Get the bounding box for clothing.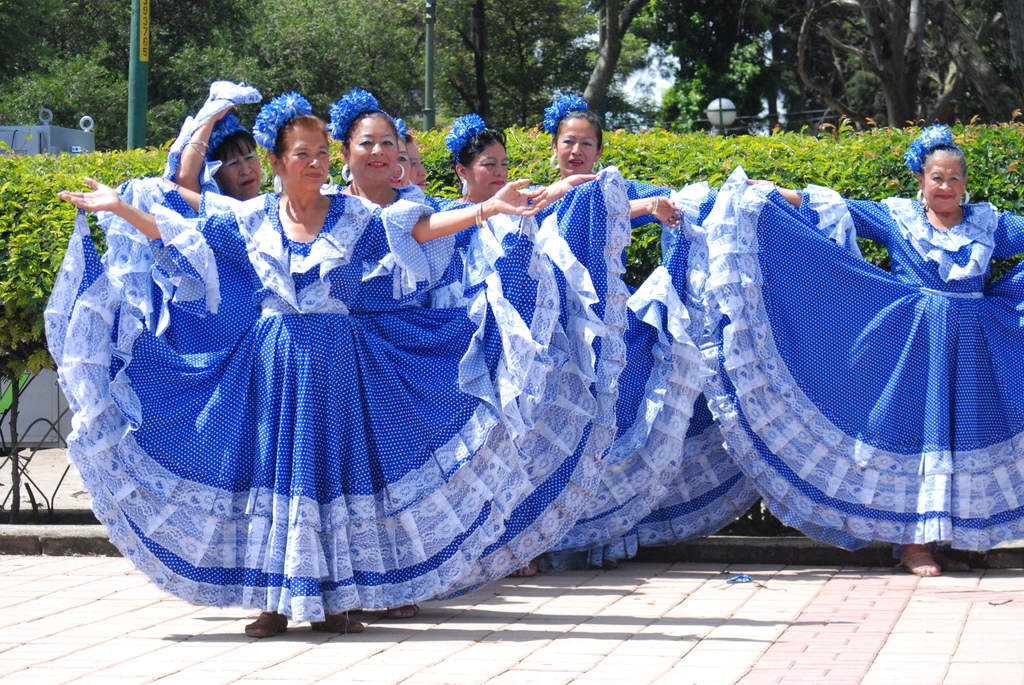
select_region(47, 188, 545, 631).
